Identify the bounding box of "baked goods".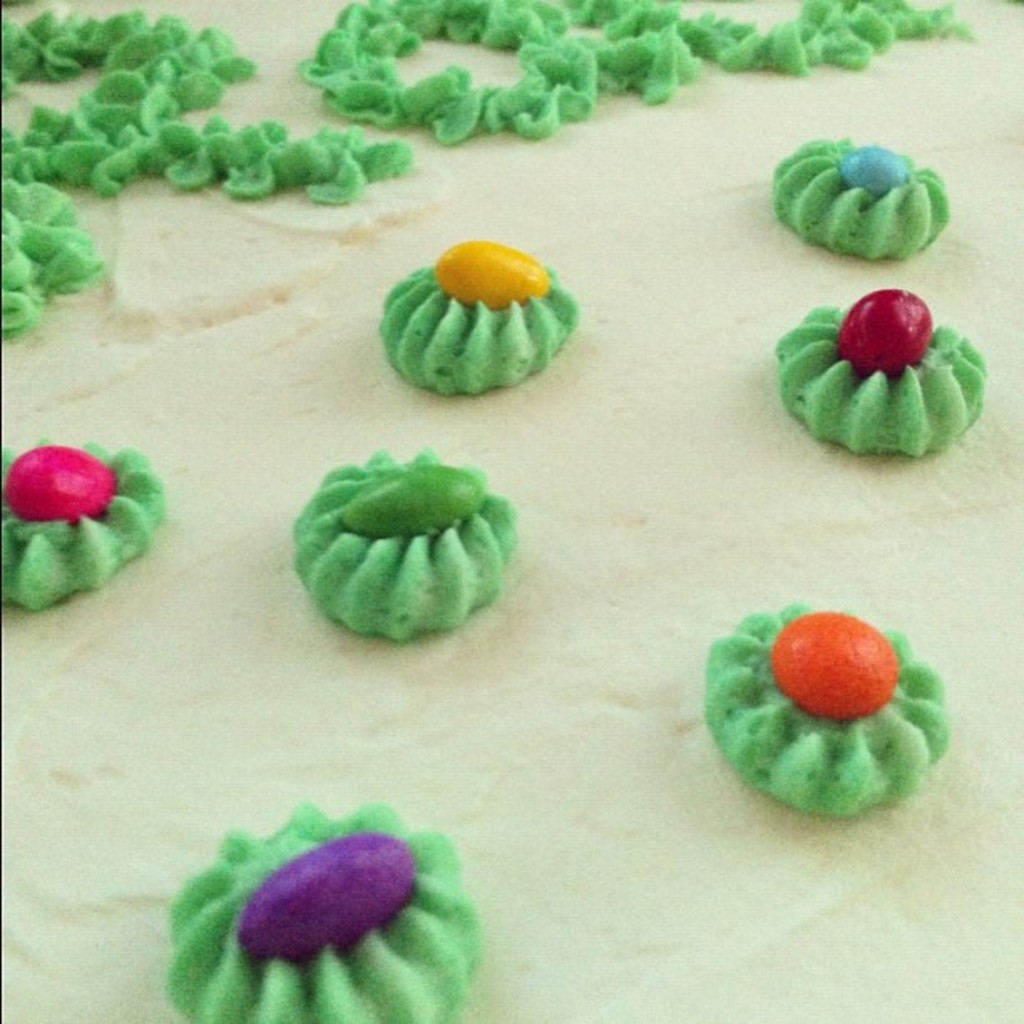
left=766, top=134, right=952, bottom=261.
